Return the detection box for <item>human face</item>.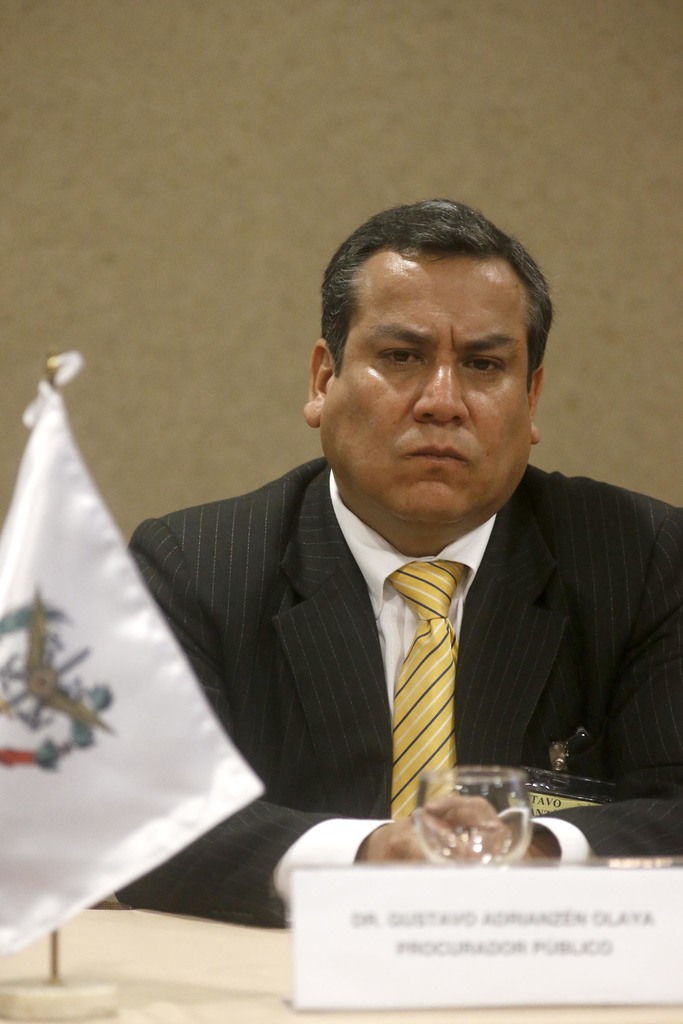
detection(322, 265, 530, 522).
